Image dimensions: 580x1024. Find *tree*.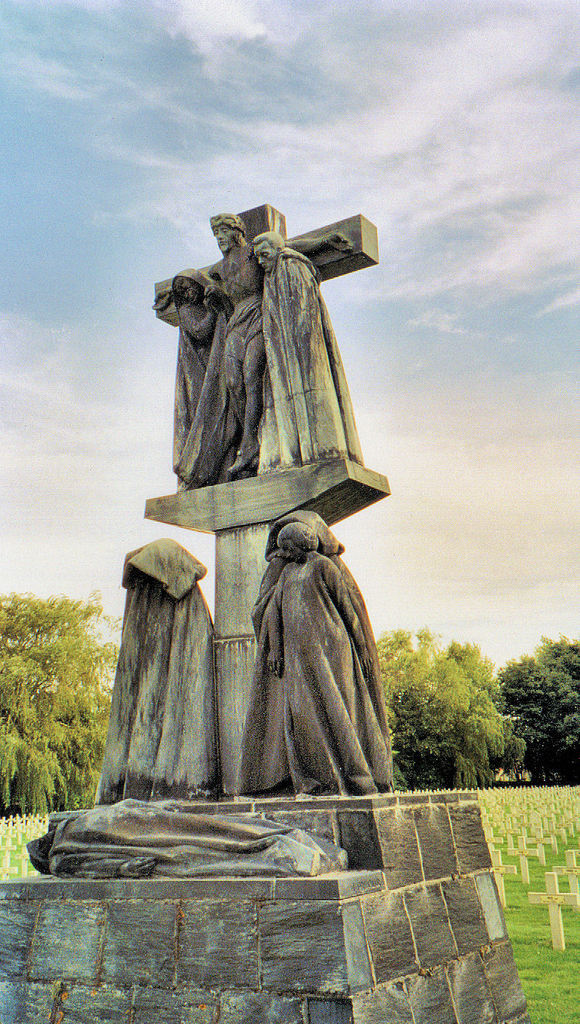
<box>377,630,517,786</box>.
